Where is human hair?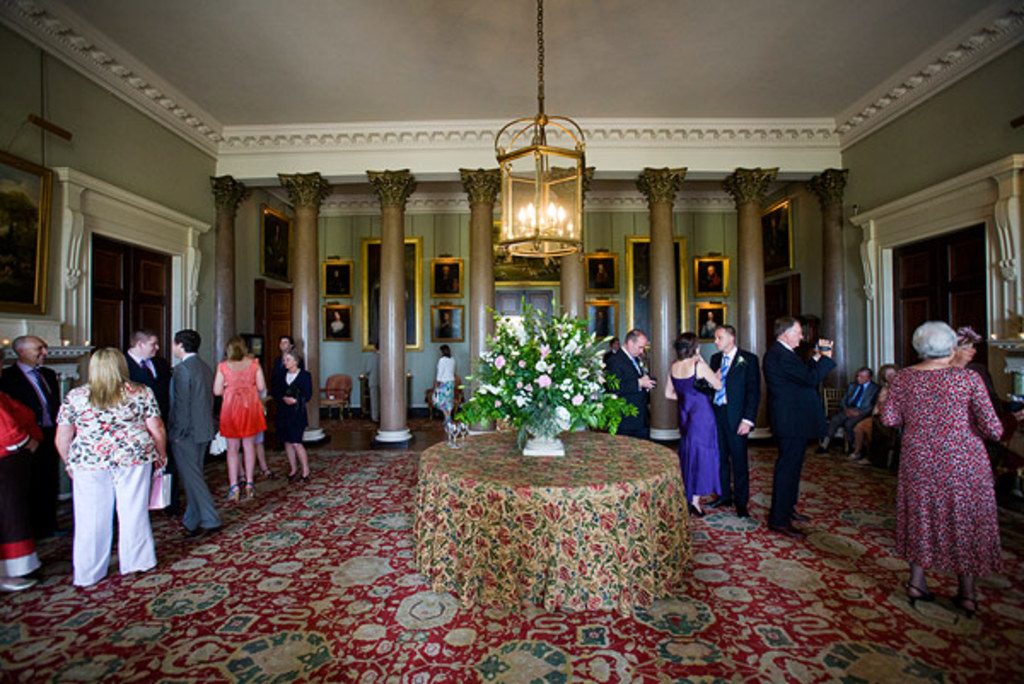
<bbox>628, 329, 643, 339</bbox>.
